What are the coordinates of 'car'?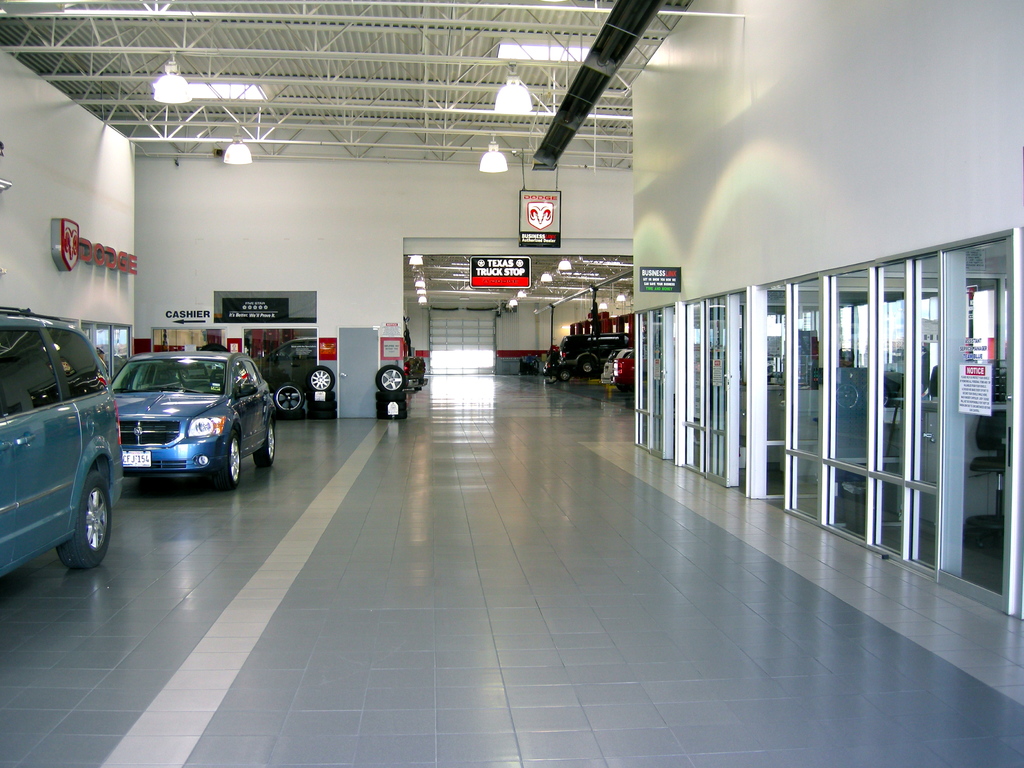
region(598, 346, 636, 404).
